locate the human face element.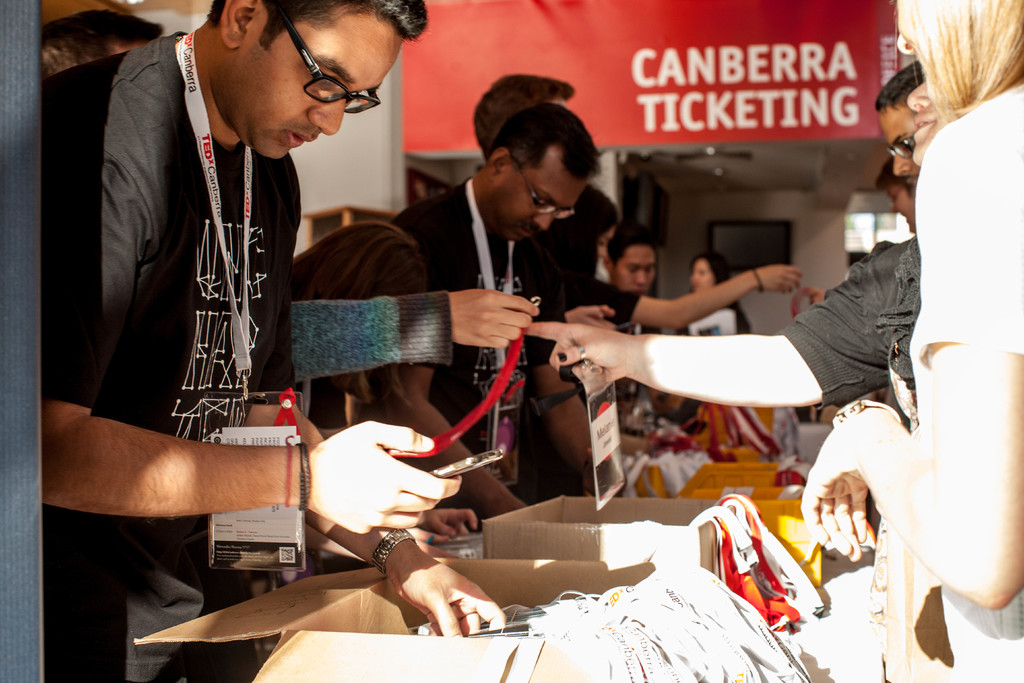
Element bbox: box=[904, 81, 943, 158].
